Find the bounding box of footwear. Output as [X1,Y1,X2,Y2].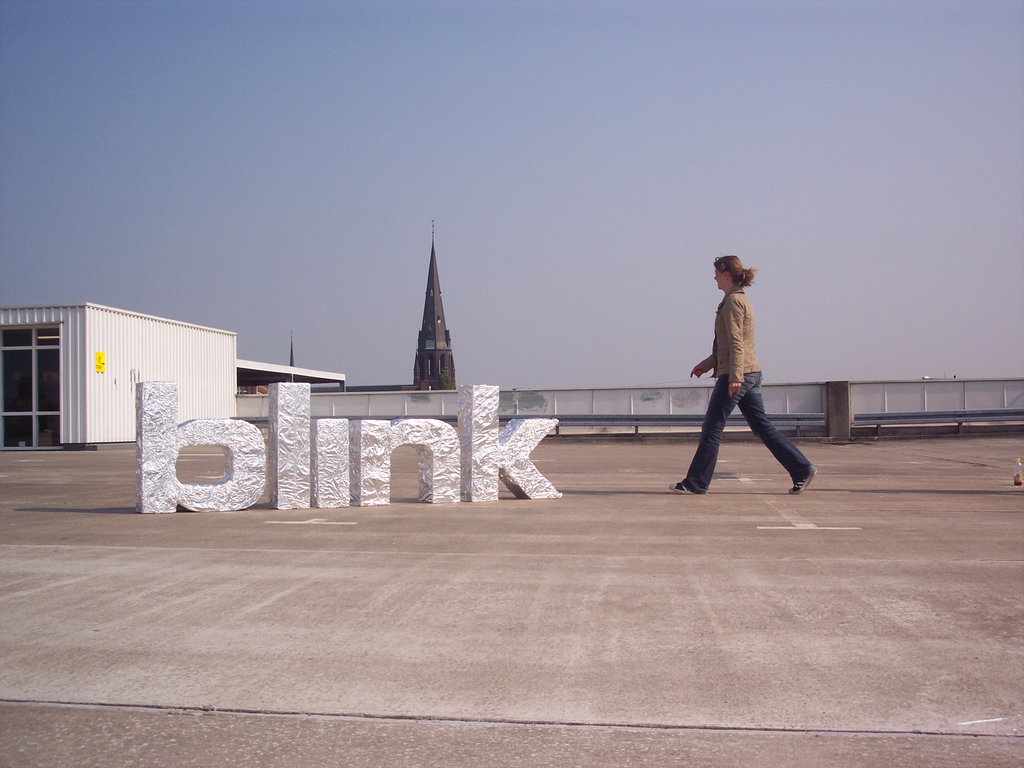
[667,477,704,493].
